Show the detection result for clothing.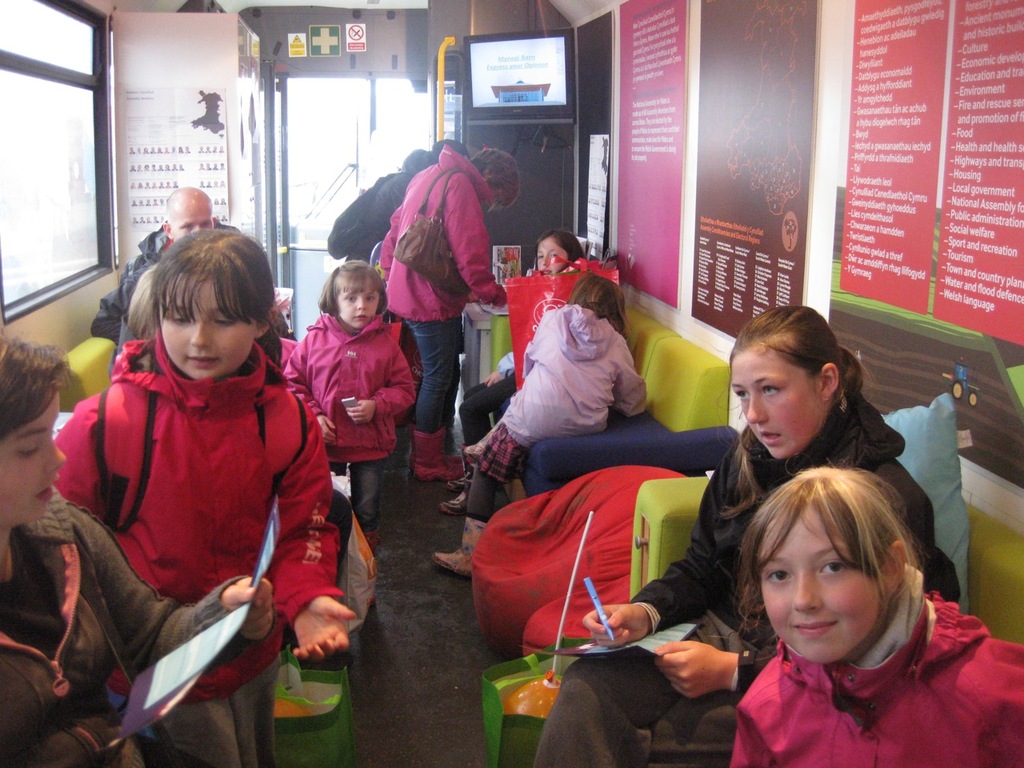
box(469, 299, 647, 516).
